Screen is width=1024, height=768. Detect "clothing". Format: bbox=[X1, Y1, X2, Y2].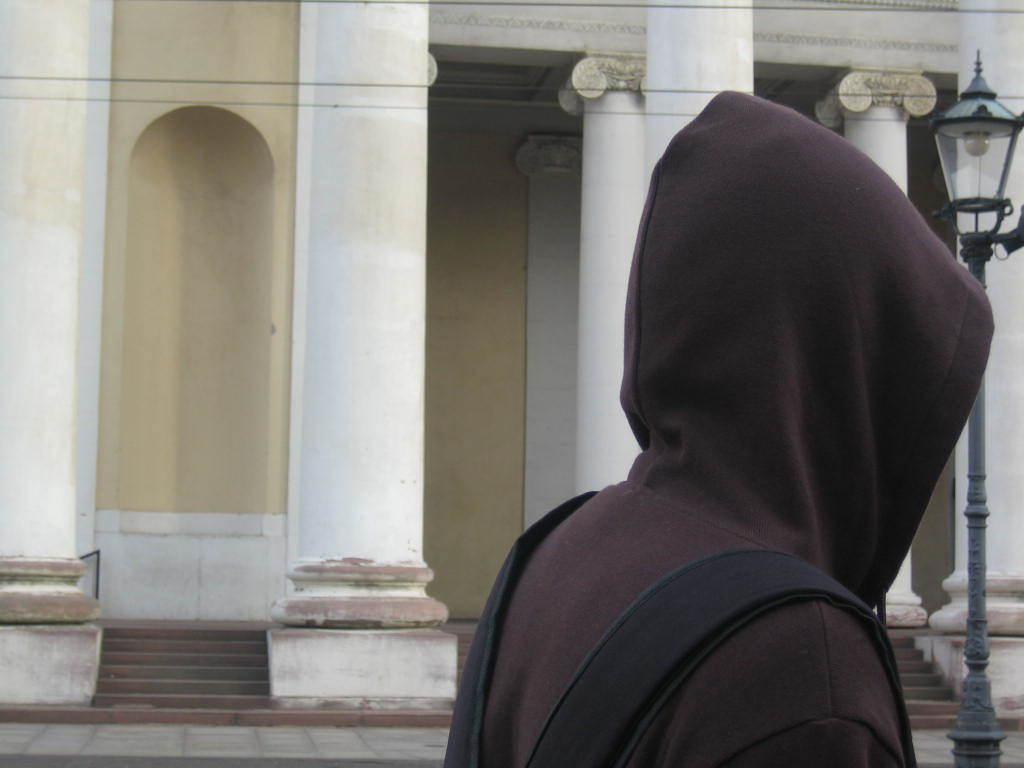
bbox=[489, 57, 982, 734].
